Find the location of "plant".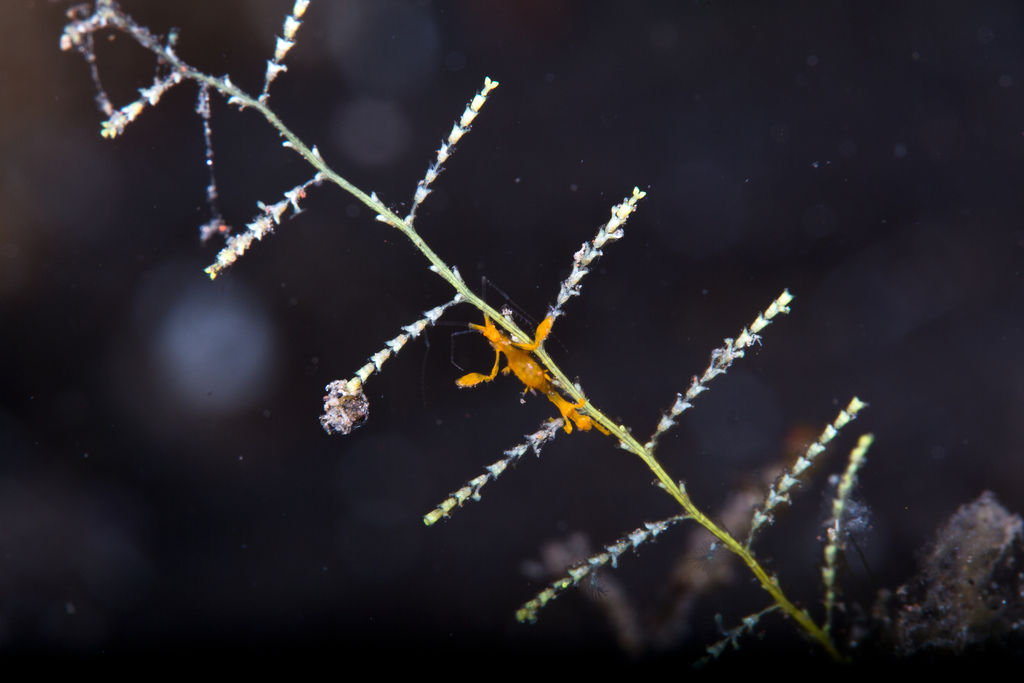
Location: Rect(61, 0, 877, 664).
